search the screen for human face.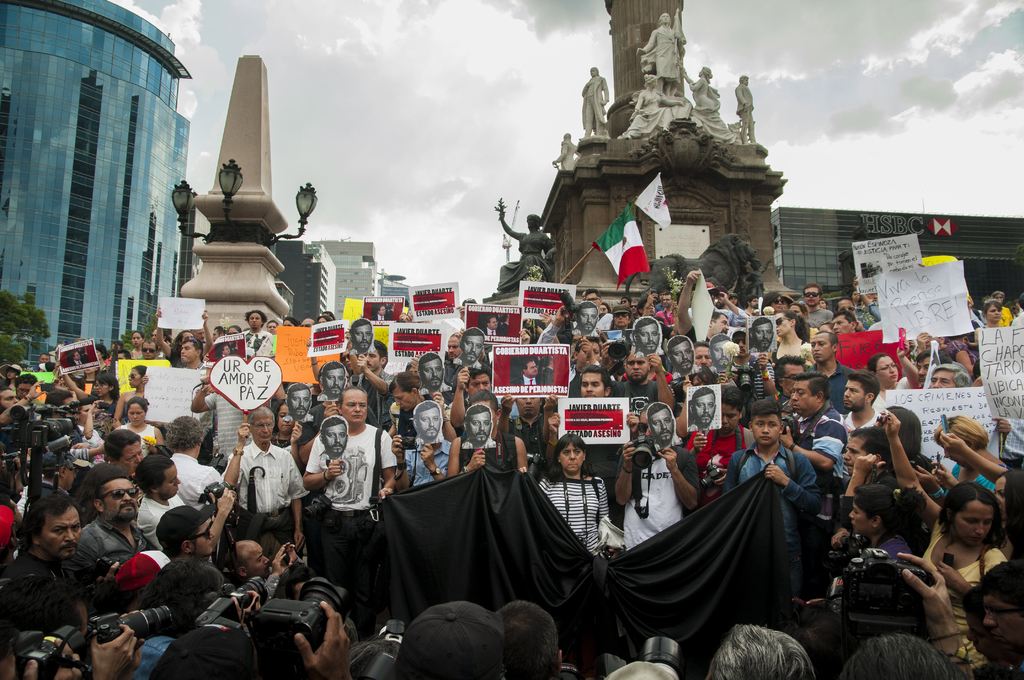
Found at bbox=(664, 293, 673, 307).
